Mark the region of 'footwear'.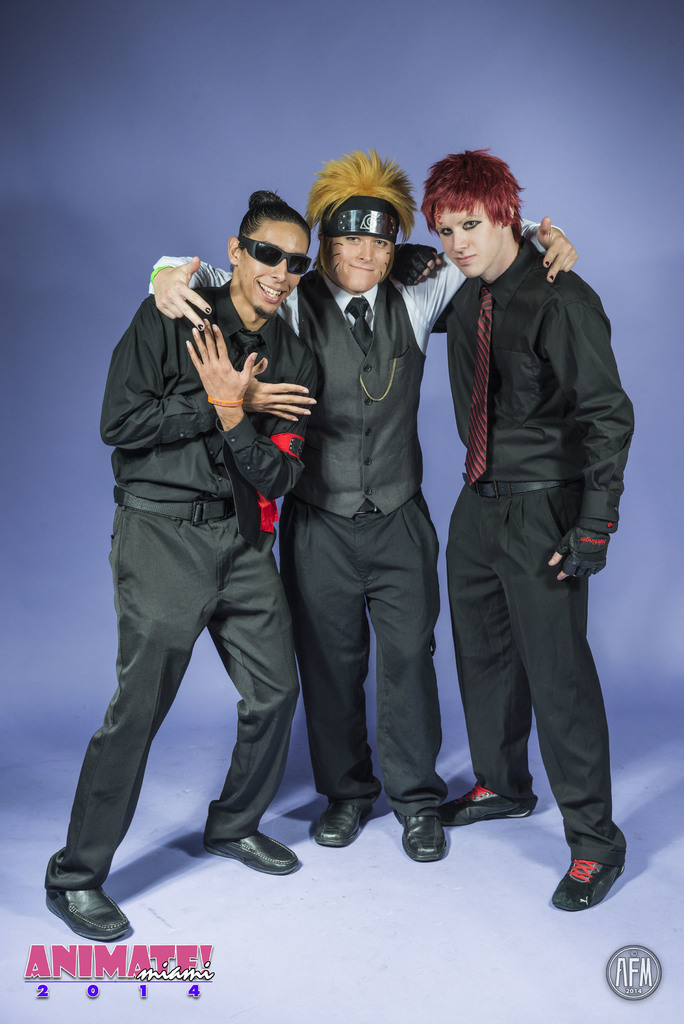
Region: (401,809,448,863).
